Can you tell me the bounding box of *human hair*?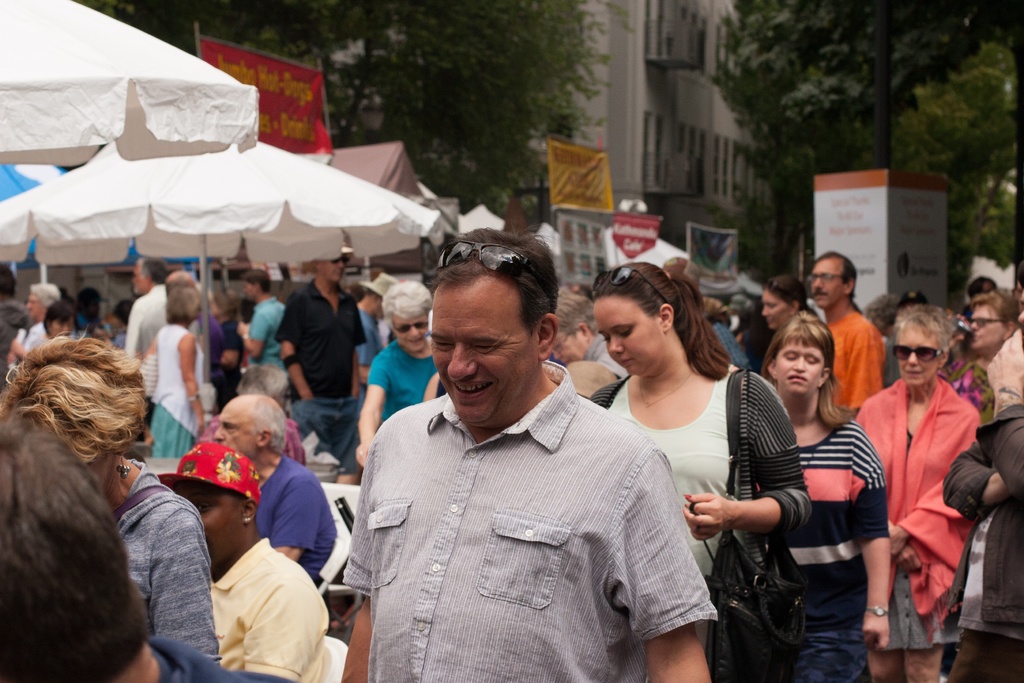
crop(435, 224, 557, 348).
